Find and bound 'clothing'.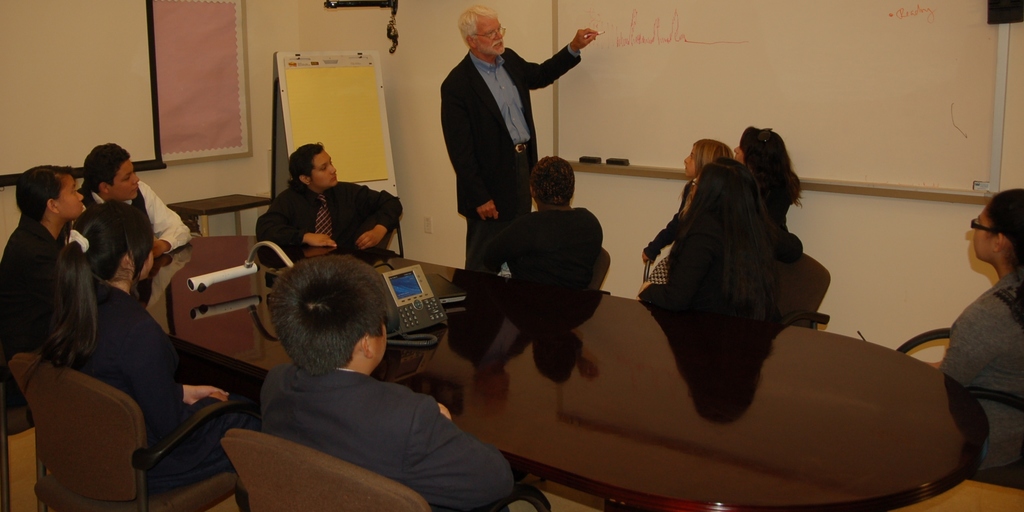
Bound: [left=77, top=177, right=191, bottom=250].
